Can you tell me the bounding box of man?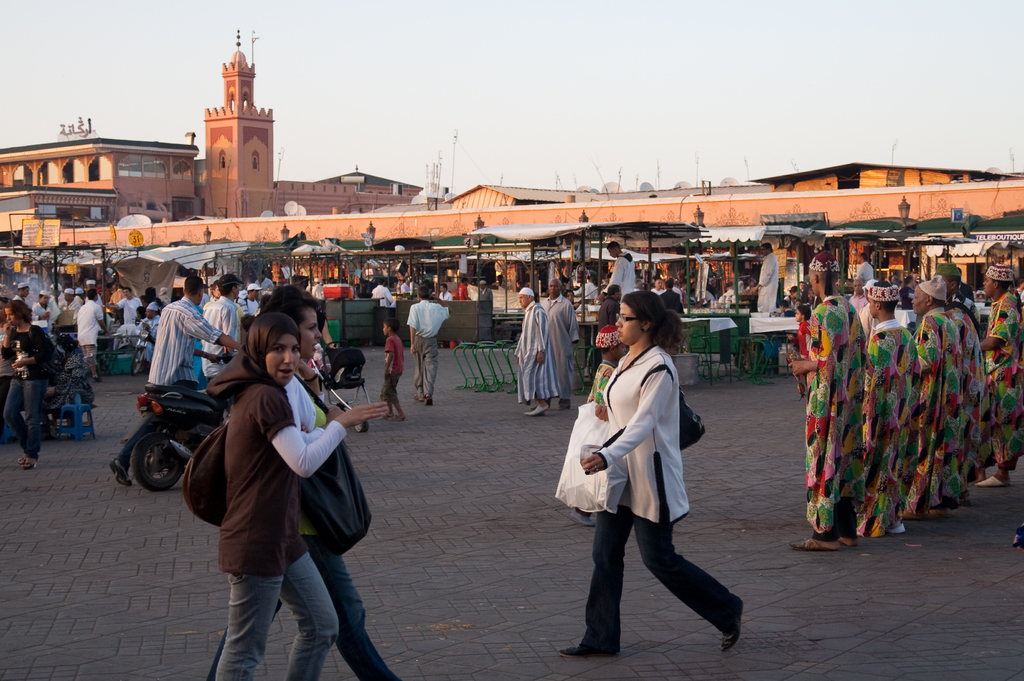
region(662, 276, 685, 314).
